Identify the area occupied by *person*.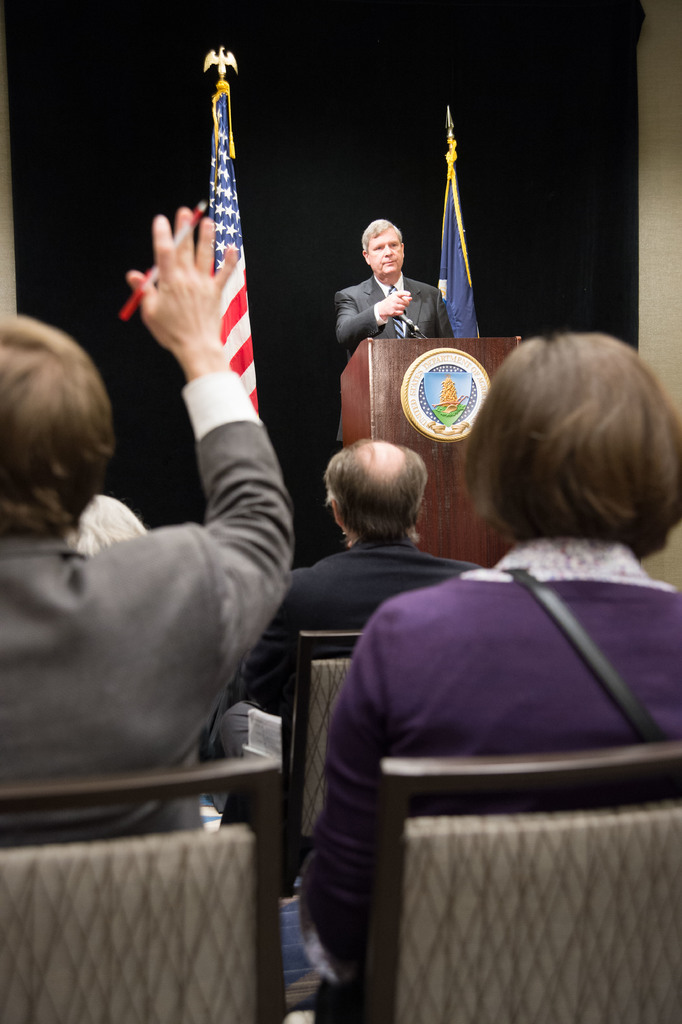
Area: select_region(338, 218, 453, 445).
